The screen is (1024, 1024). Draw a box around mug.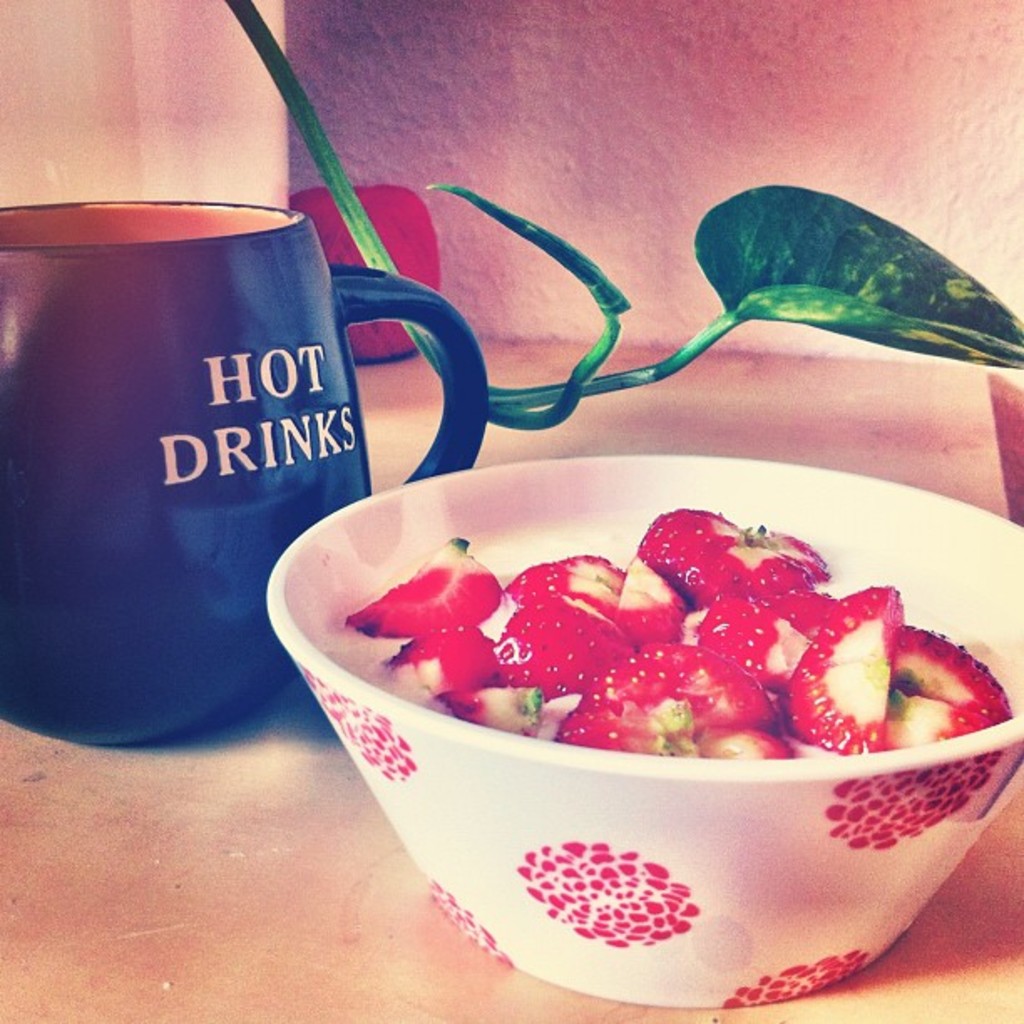
rect(0, 199, 494, 751).
